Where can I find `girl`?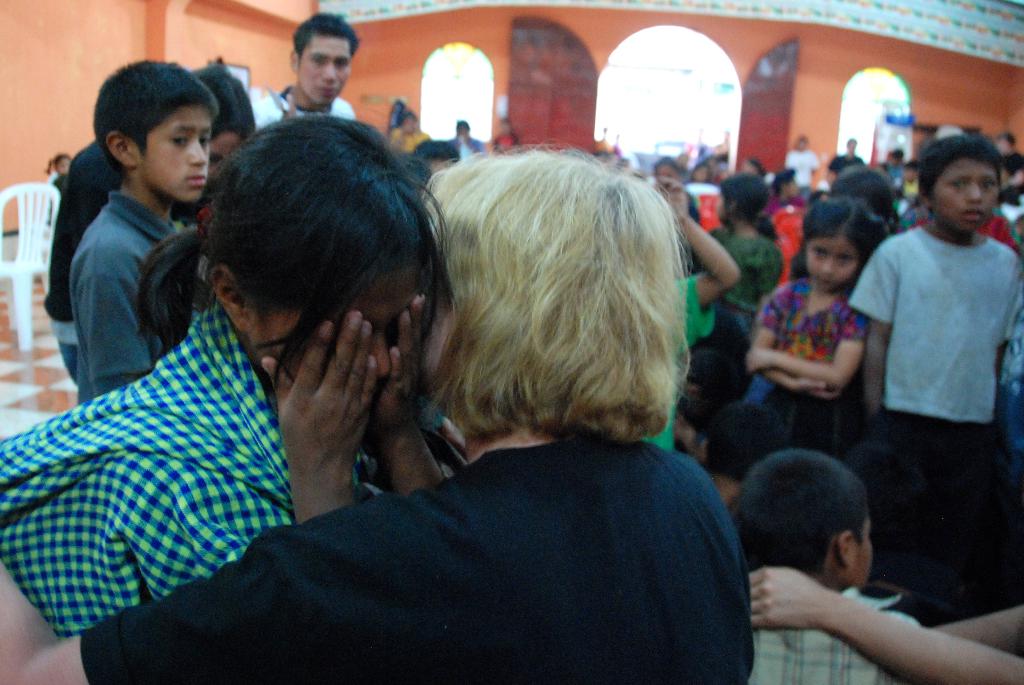
You can find it at BBox(711, 173, 785, 339).
